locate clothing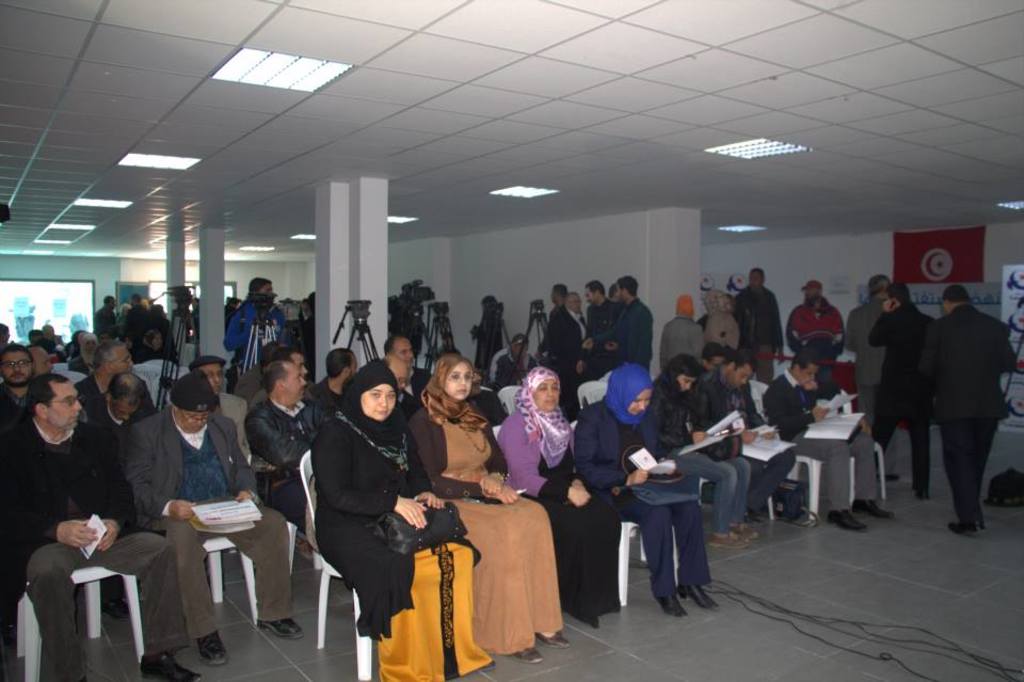
{"x1": 757, "y1": 378, "x2": 884, "y2": 546}
